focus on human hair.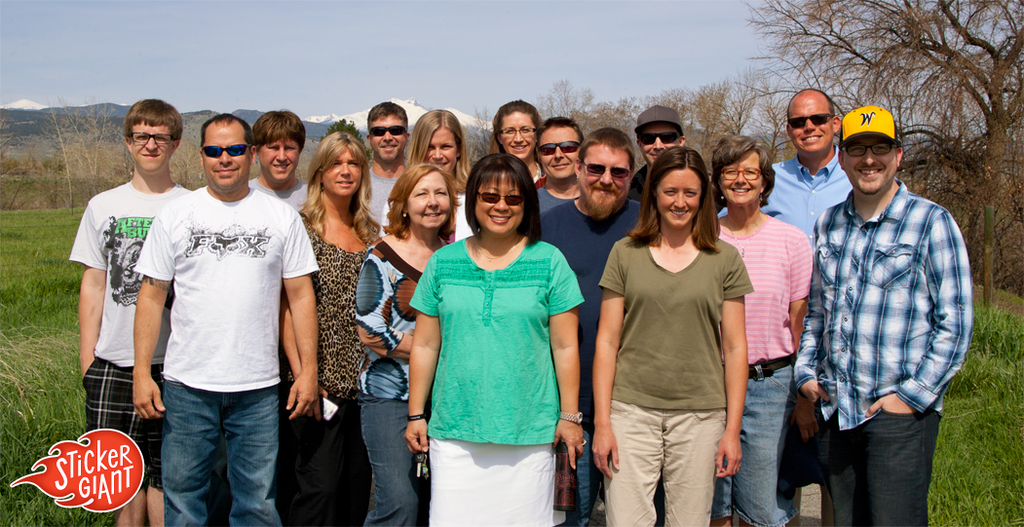
Focused at (380, 163, 462, 242).
